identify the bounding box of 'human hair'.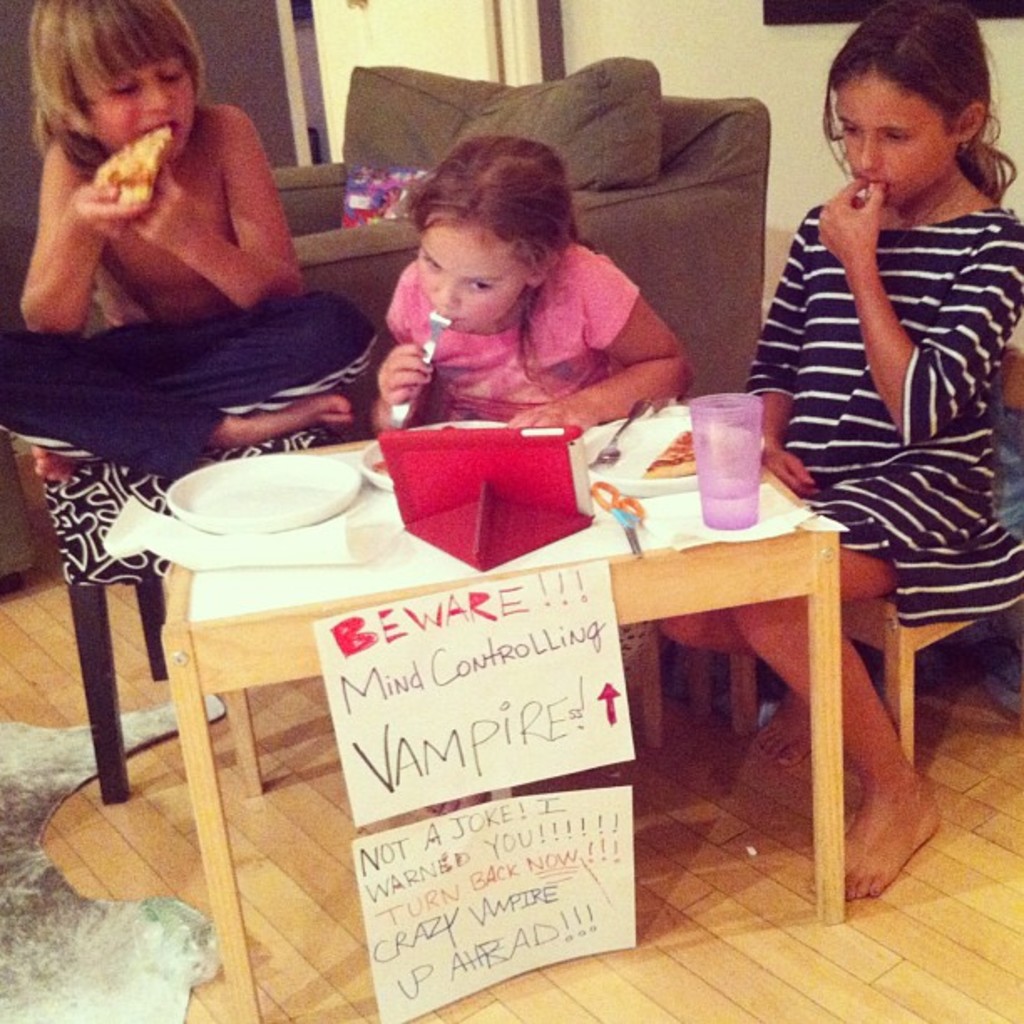
[32, 0, 211, 181].
